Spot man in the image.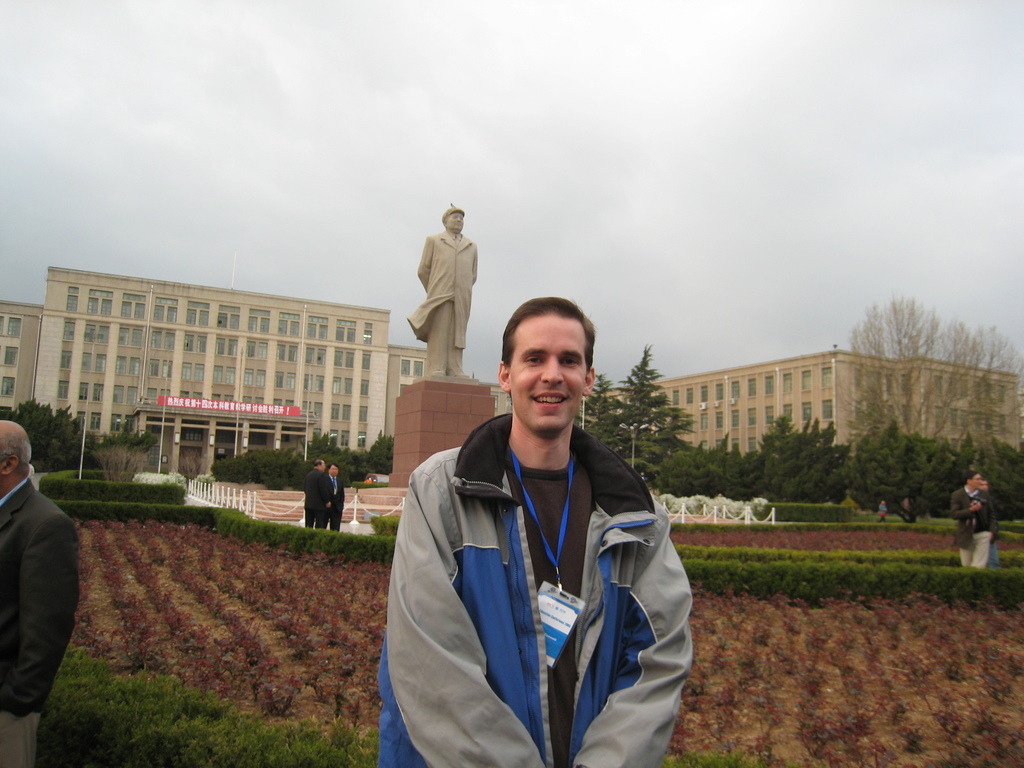
man found at (949, 470, 995, 569).
